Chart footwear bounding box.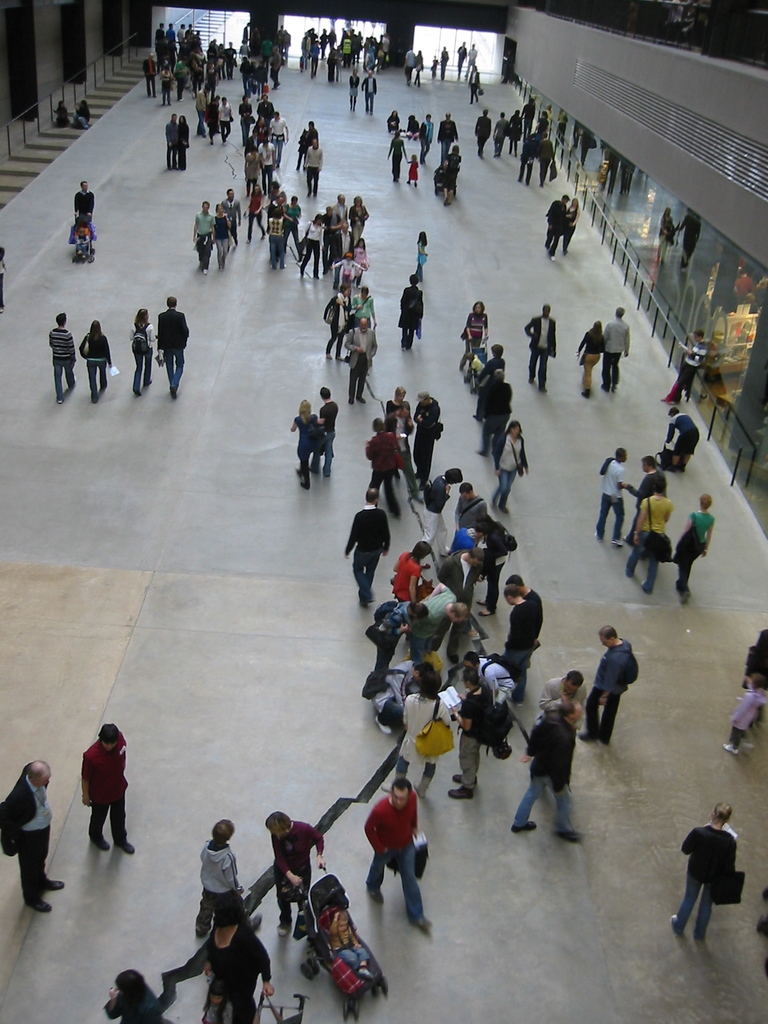
Charted: left=547, top=254, right=554, bottom=263.
